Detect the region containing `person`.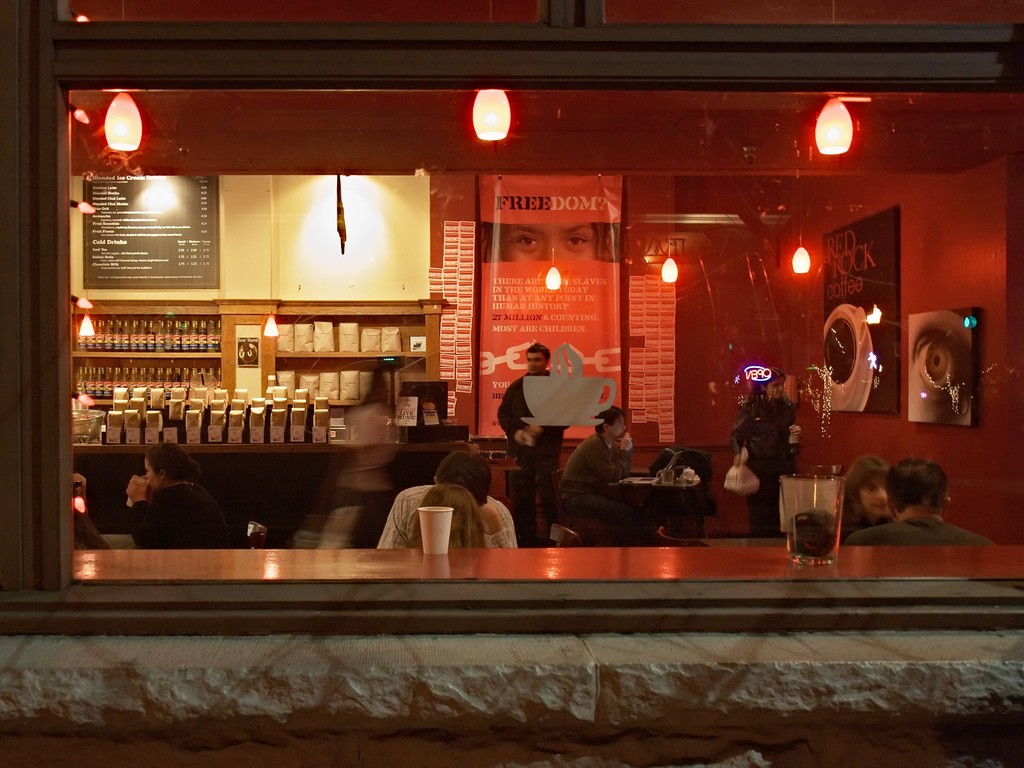
bbox=(733, 372, 801, 534).
